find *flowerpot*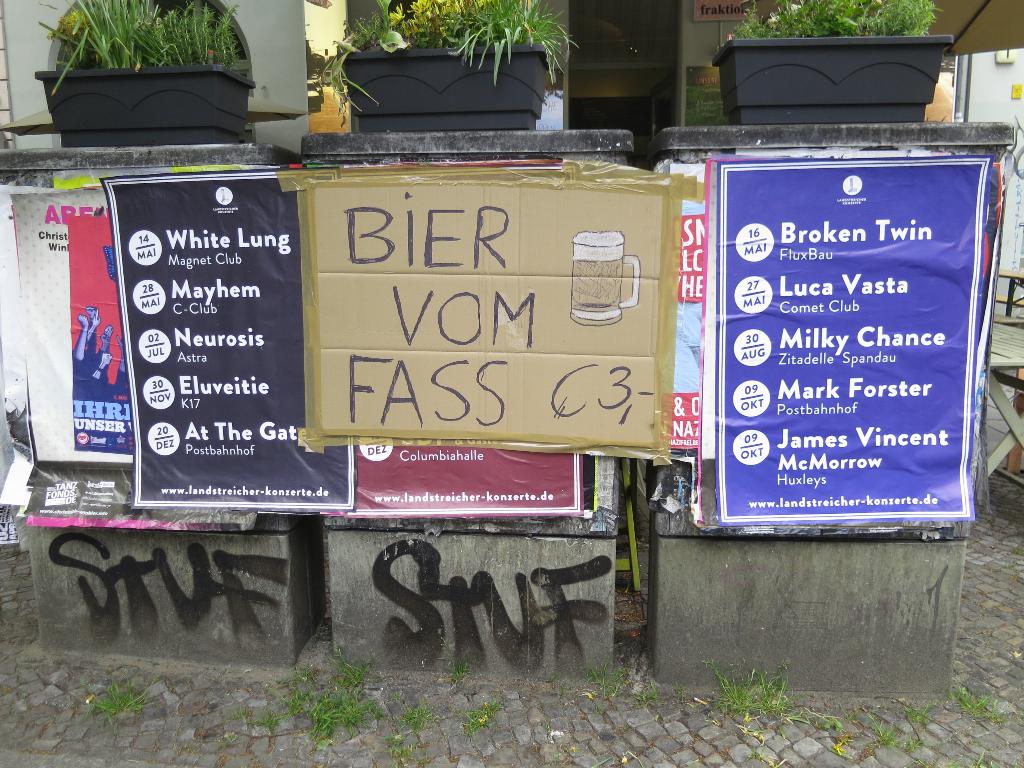
left=334, top=45, right=543, bottom=134
